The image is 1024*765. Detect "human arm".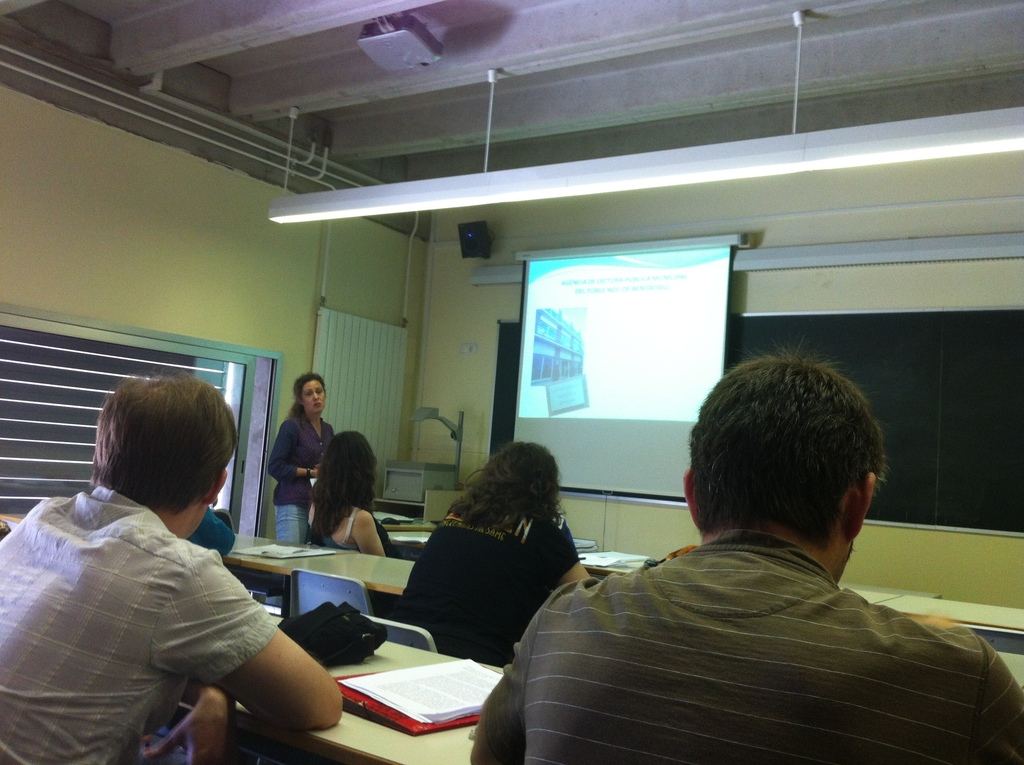
Detection: [974, 641, 1023, 764].
